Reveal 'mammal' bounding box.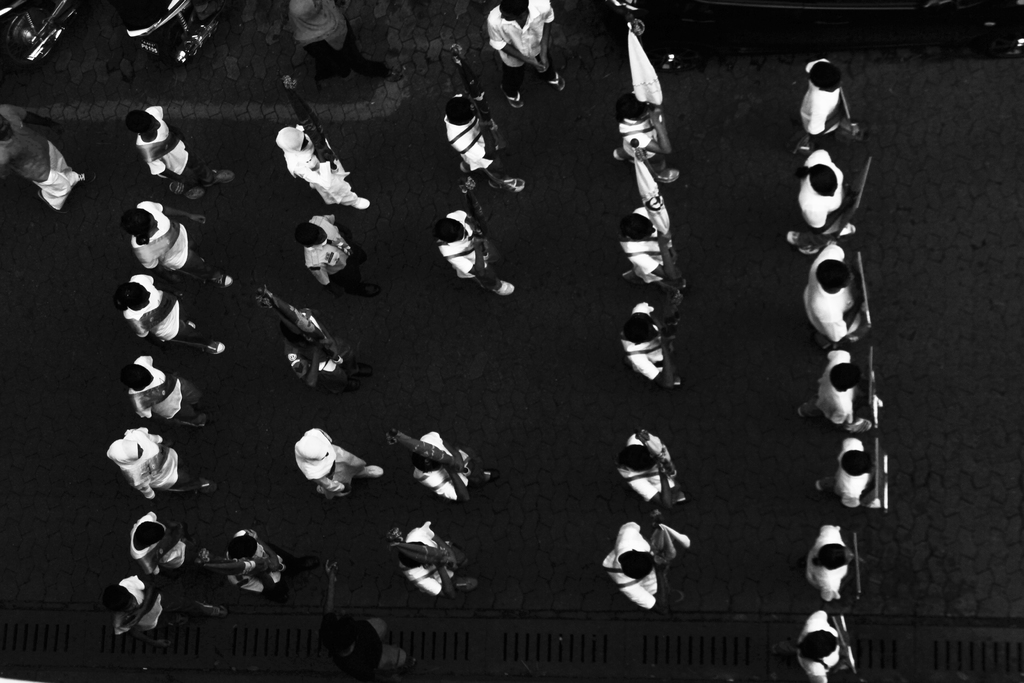
Revealed: (270, 119, 385, 213).
